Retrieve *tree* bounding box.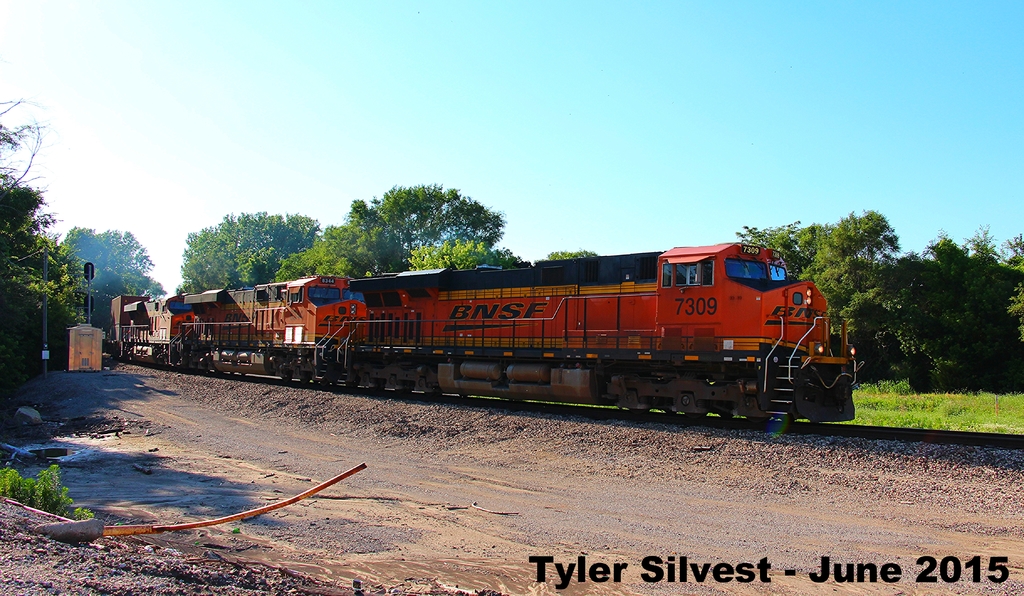
Bounding box: box=[175, 204, 326, 285].
